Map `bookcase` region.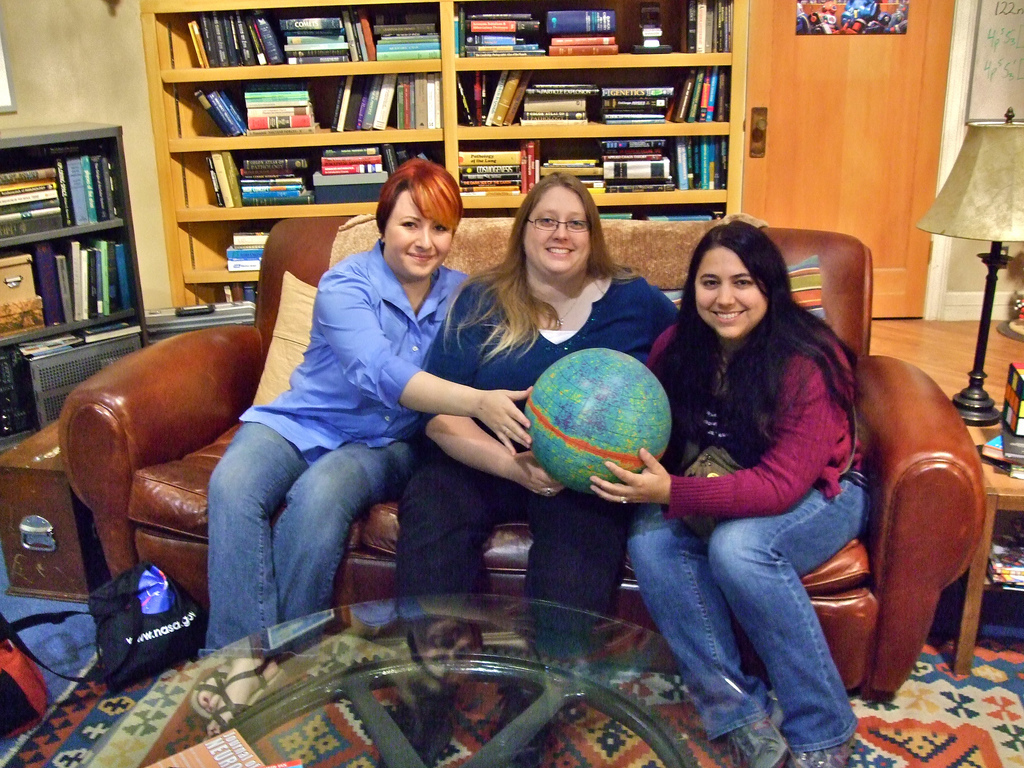
Mapped to 0, 115, 157, 451.
